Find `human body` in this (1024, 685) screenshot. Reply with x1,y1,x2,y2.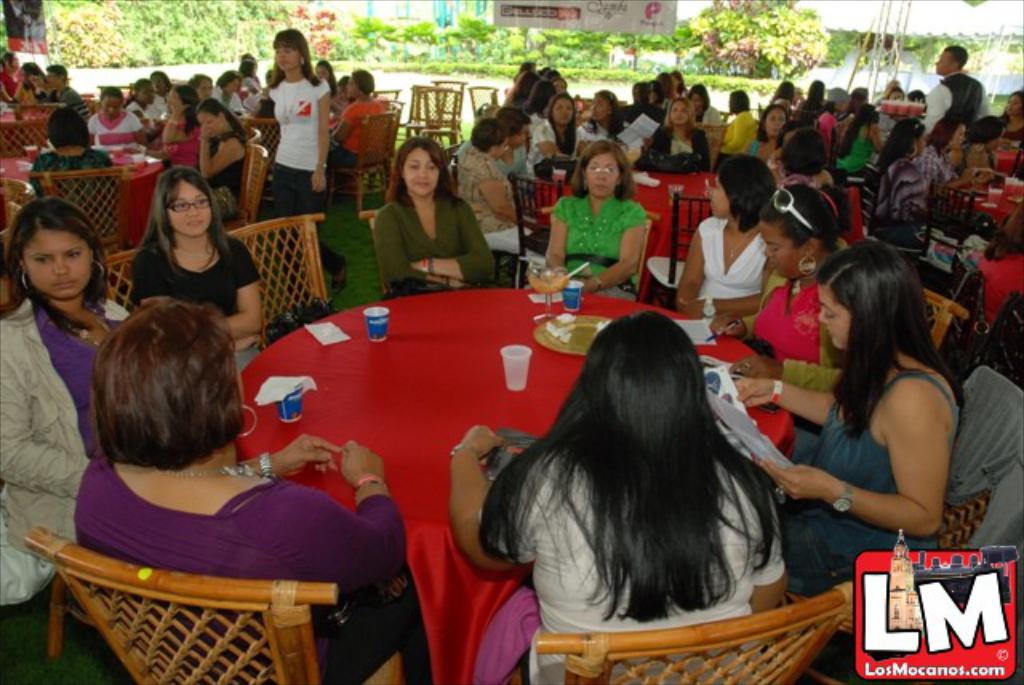
117,173,270,370.
